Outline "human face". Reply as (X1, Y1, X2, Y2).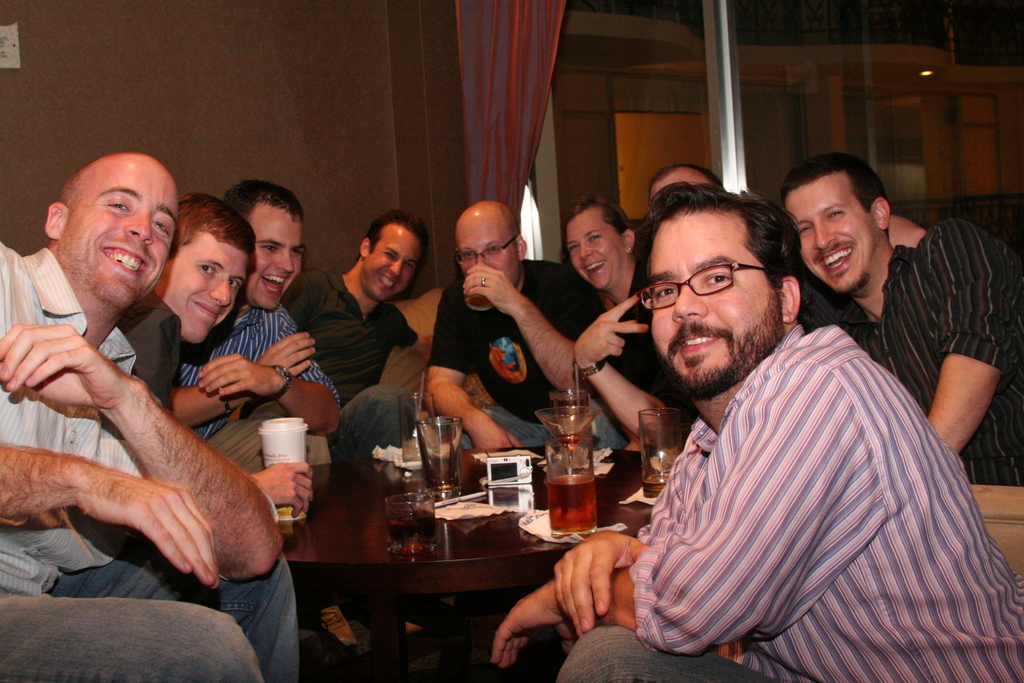
(563, 210, 627, 288).
